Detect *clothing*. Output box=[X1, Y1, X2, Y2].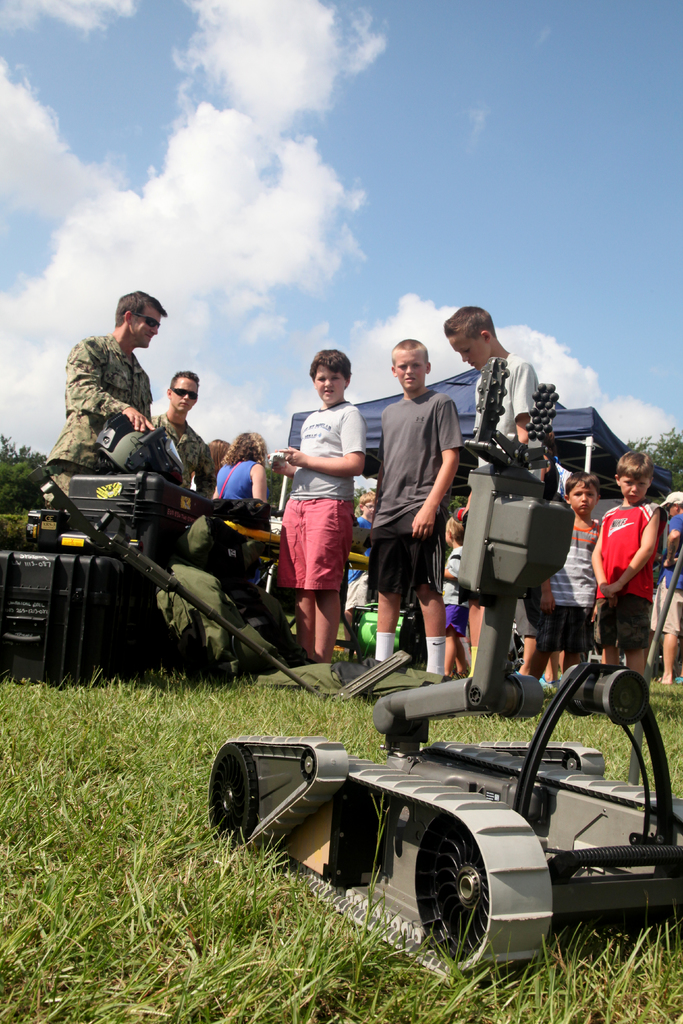
box=[384, 390, 455, 588].
